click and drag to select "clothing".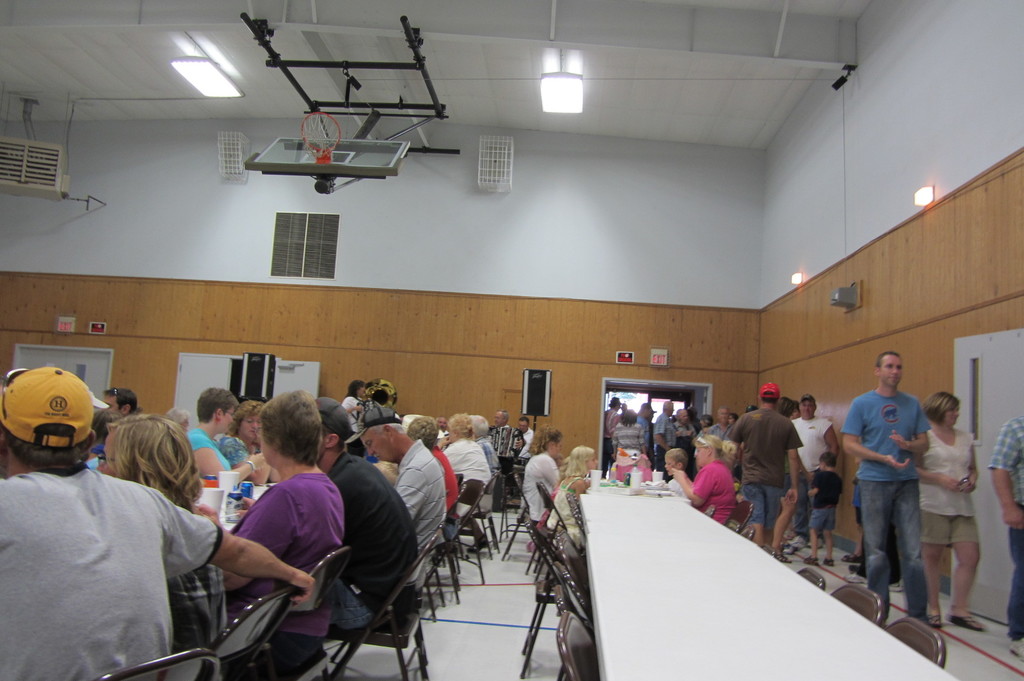
Selection: x1=662 y1=476 x2=698 y2=497.
